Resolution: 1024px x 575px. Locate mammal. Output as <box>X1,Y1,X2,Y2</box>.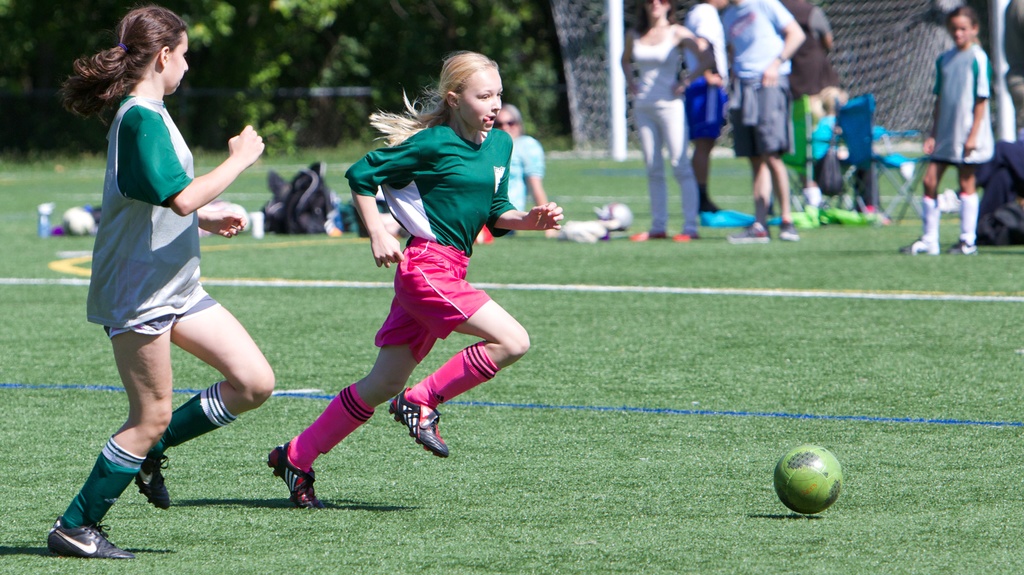
<box>804,83,860,206</box>.
